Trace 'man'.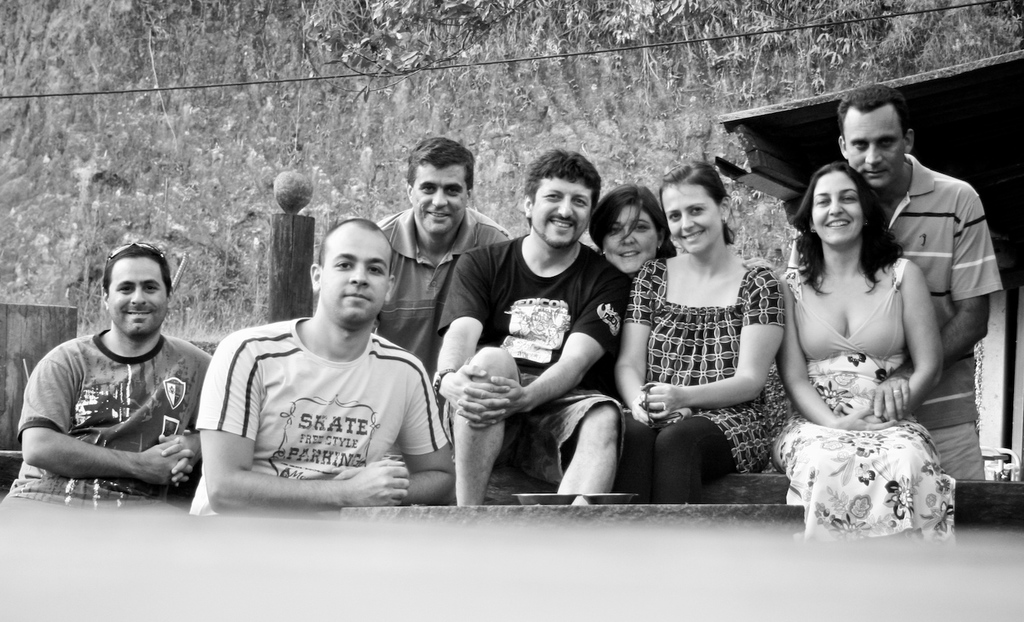
Traced to (left=183, top=210, right=458, bottom=511).
